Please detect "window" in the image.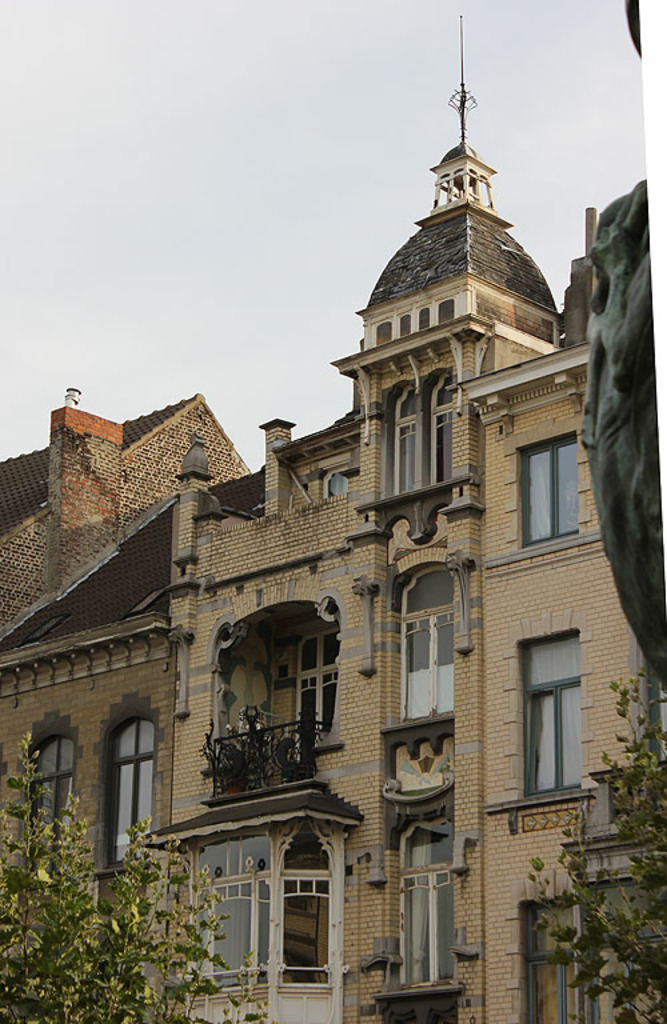
(392,816,454,984).
